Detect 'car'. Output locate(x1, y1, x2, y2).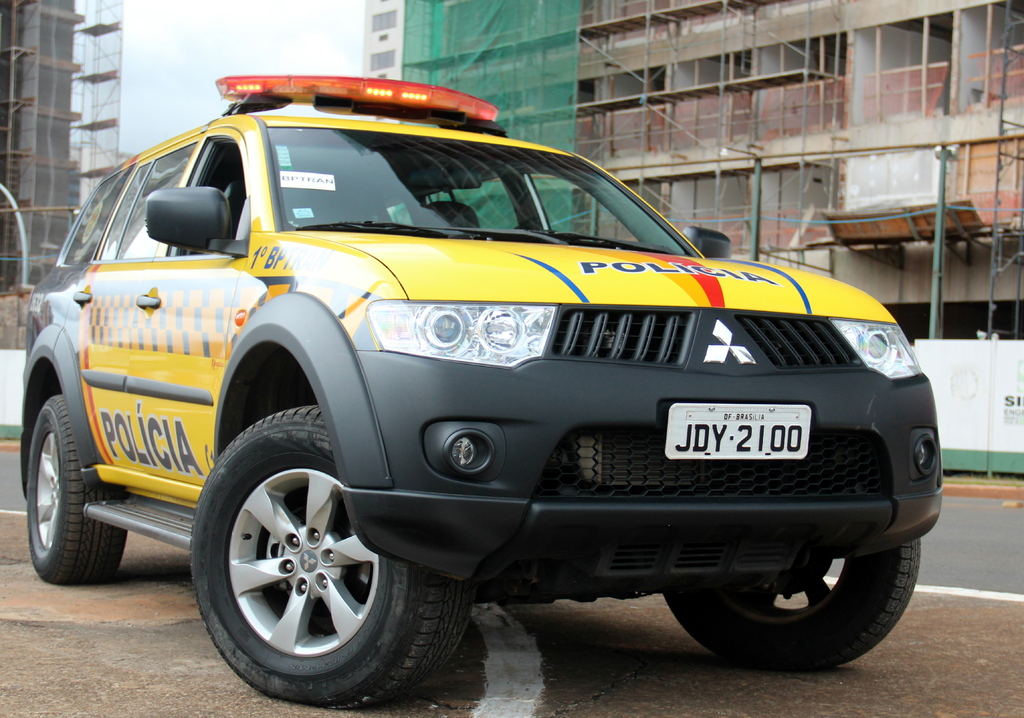
locate(16, 73, 947, 712).
